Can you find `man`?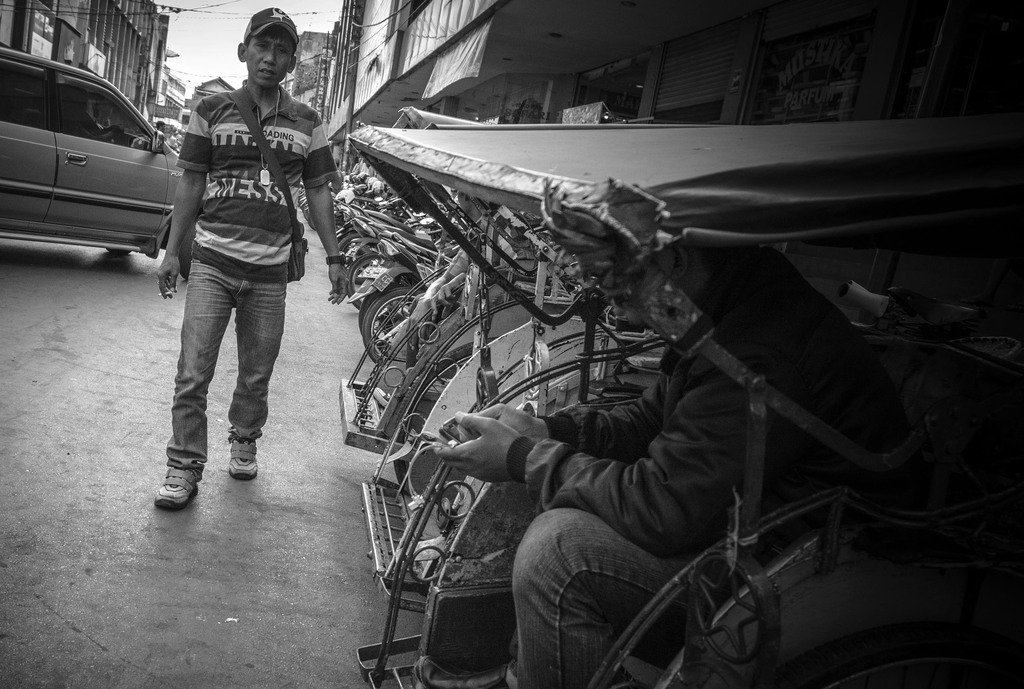
Yes, bounding box: bbox(137, 21, 324, 517).
